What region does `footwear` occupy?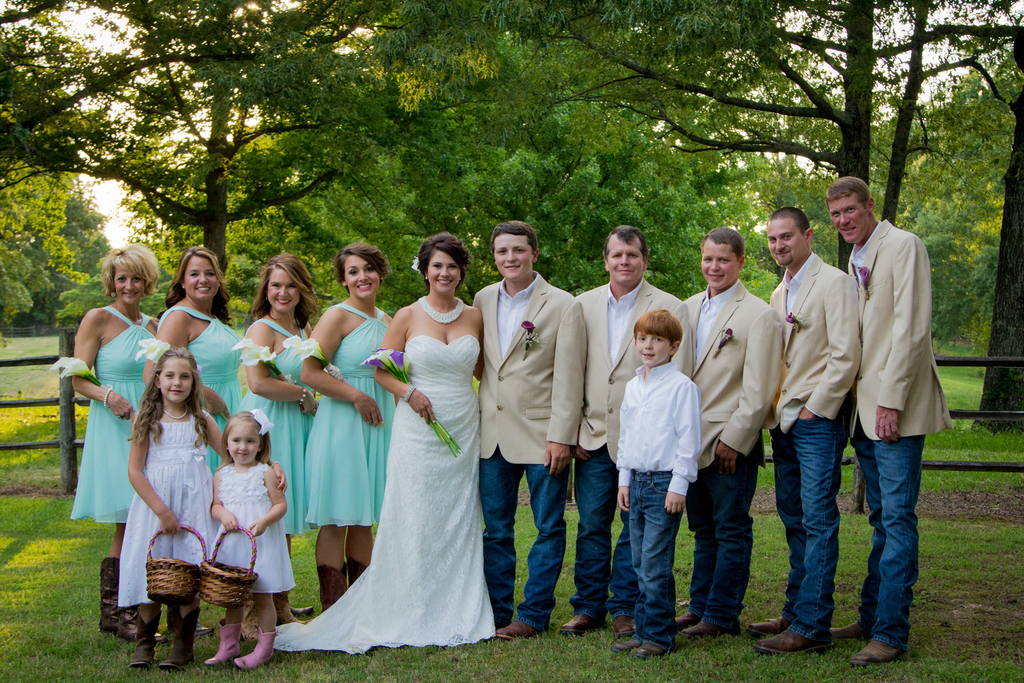
[left=747, top=613, right=806, bottom=630].
